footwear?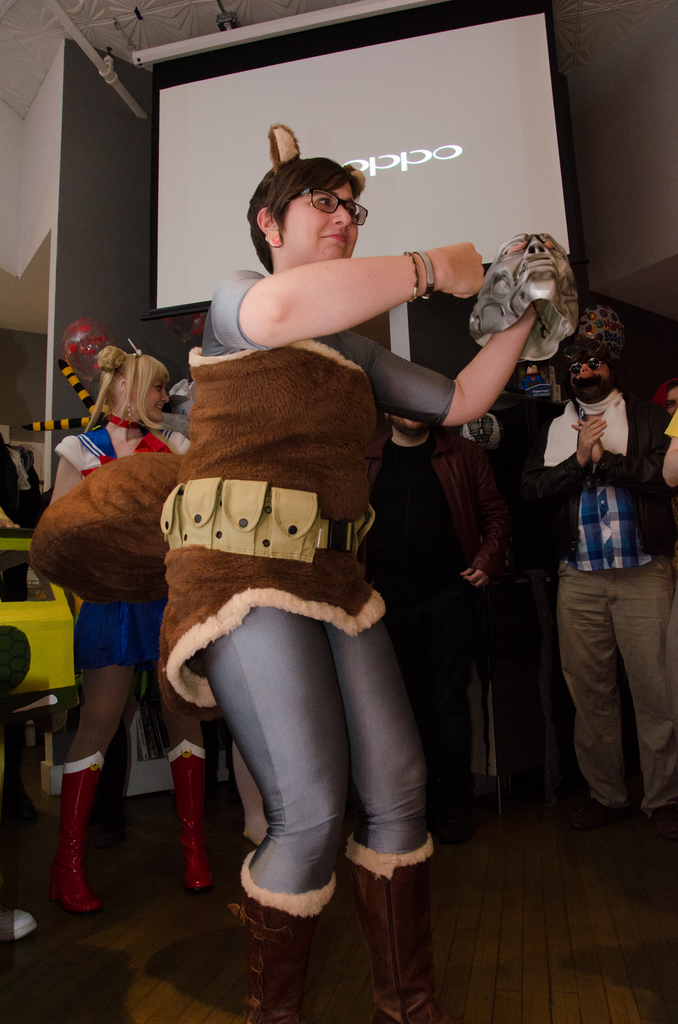
left=343, top=832, right=442, bottom=1023
